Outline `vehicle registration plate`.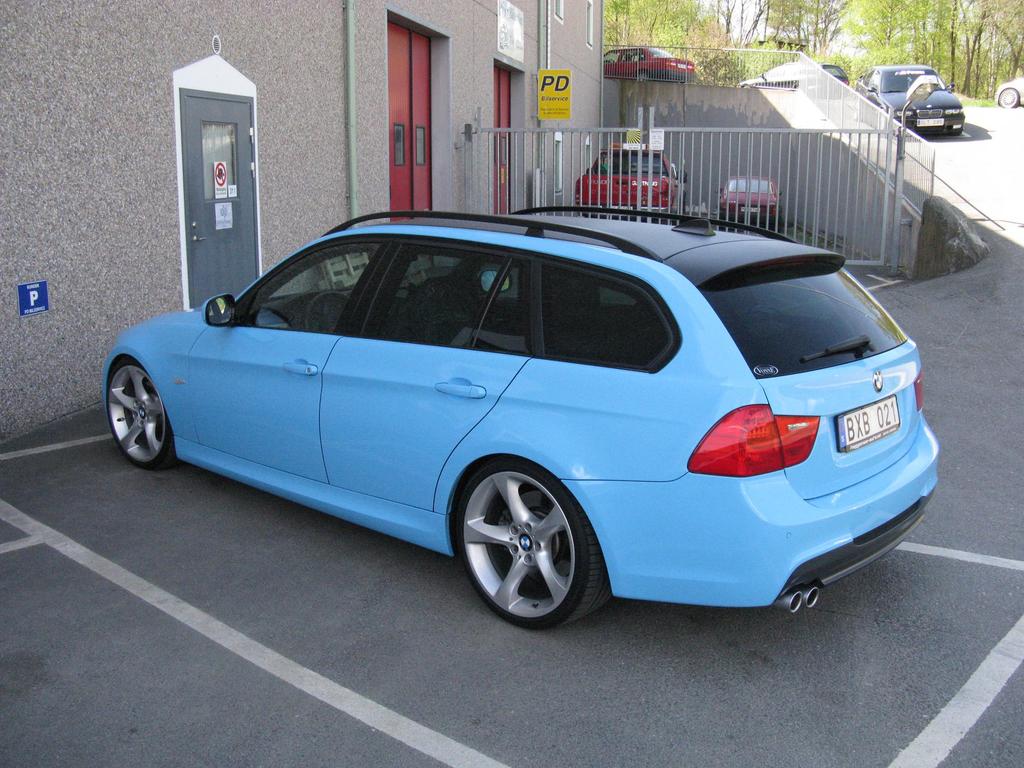
Outline: 676/60/692/73.
